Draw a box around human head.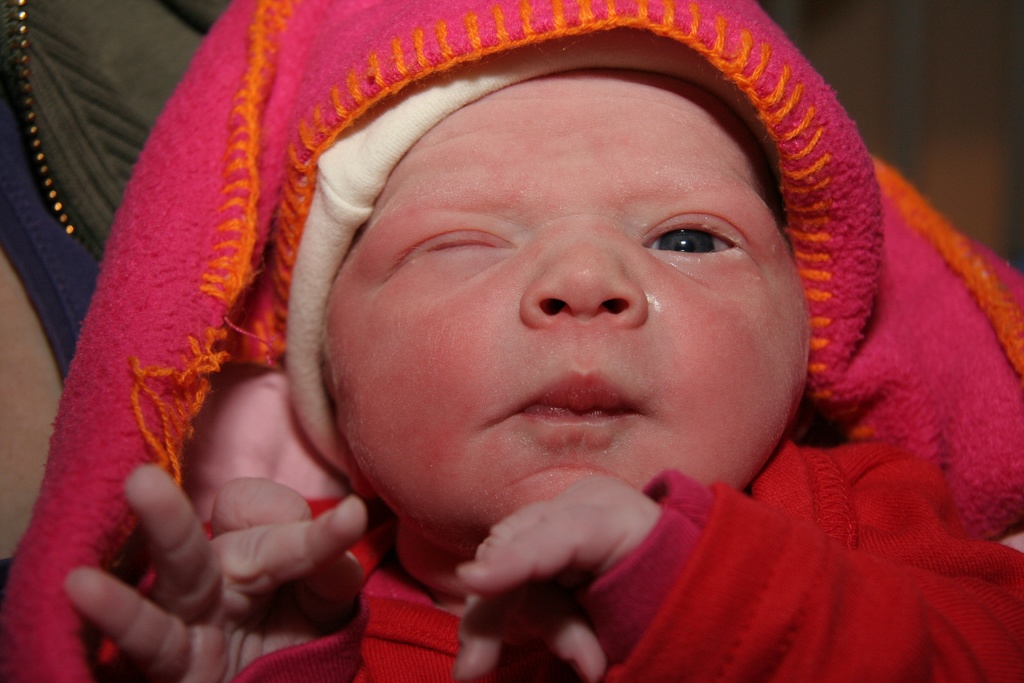
x1=225 y1=6 x2=881 y2=574.
